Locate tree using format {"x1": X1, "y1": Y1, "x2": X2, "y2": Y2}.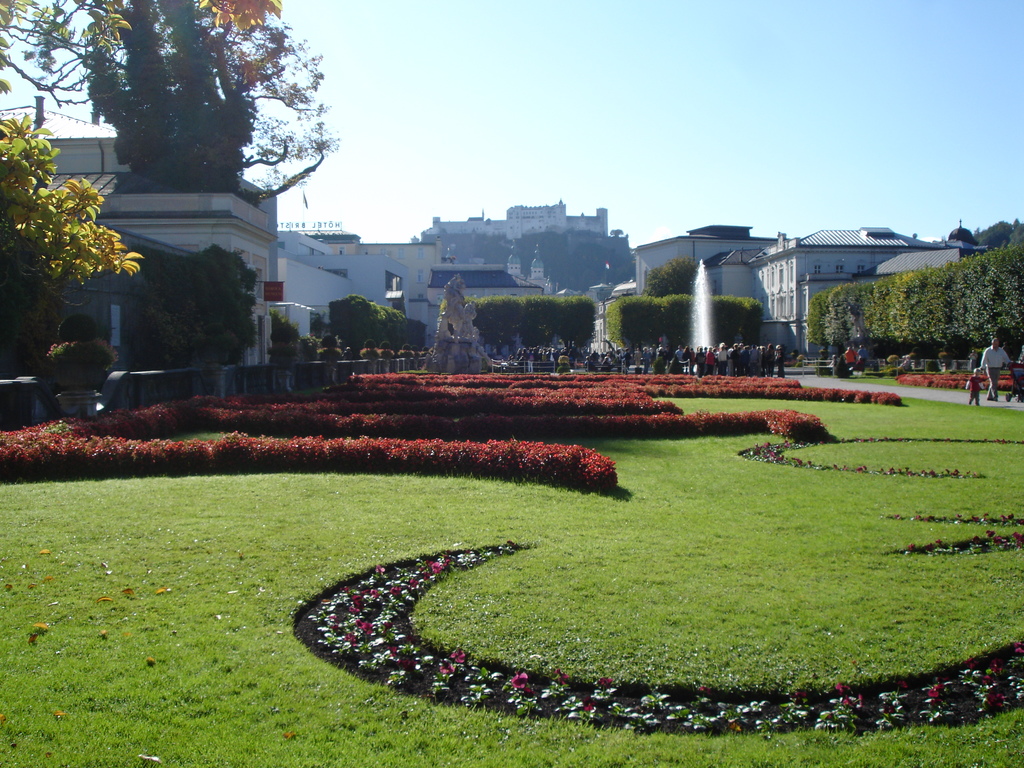
{"x1": 0, "y1": 111, "x2": 138, "y2": 348}.
